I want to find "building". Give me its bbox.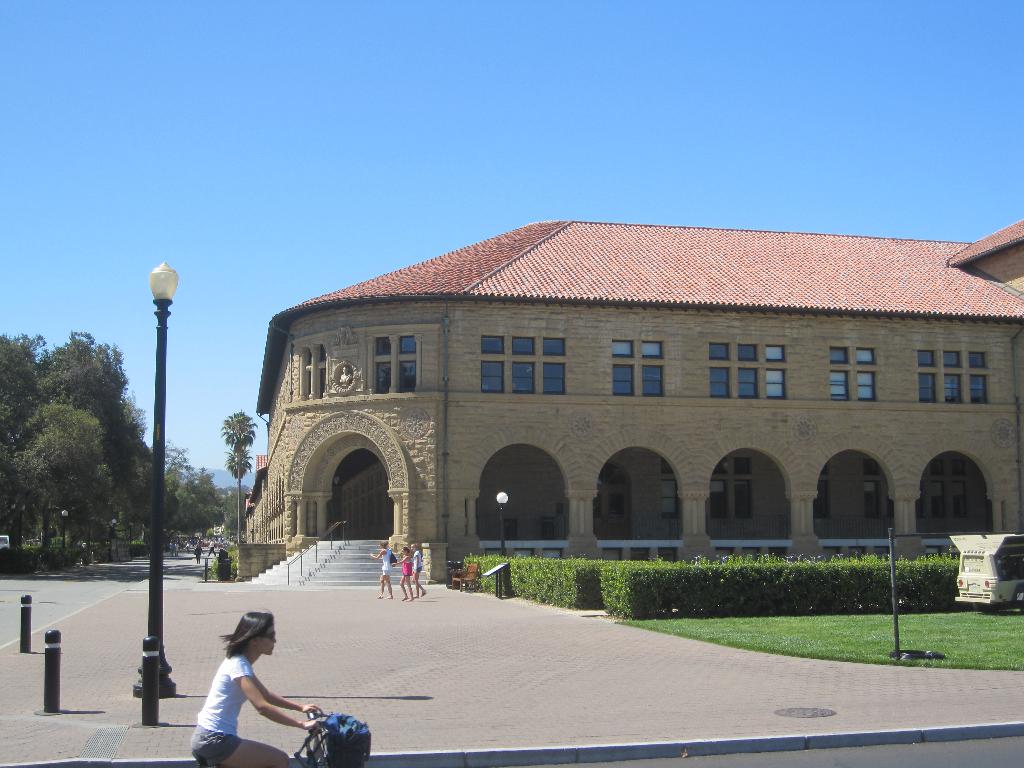
{"left": 244, "top": 225, "right": 1023, "bottom": 585}.
